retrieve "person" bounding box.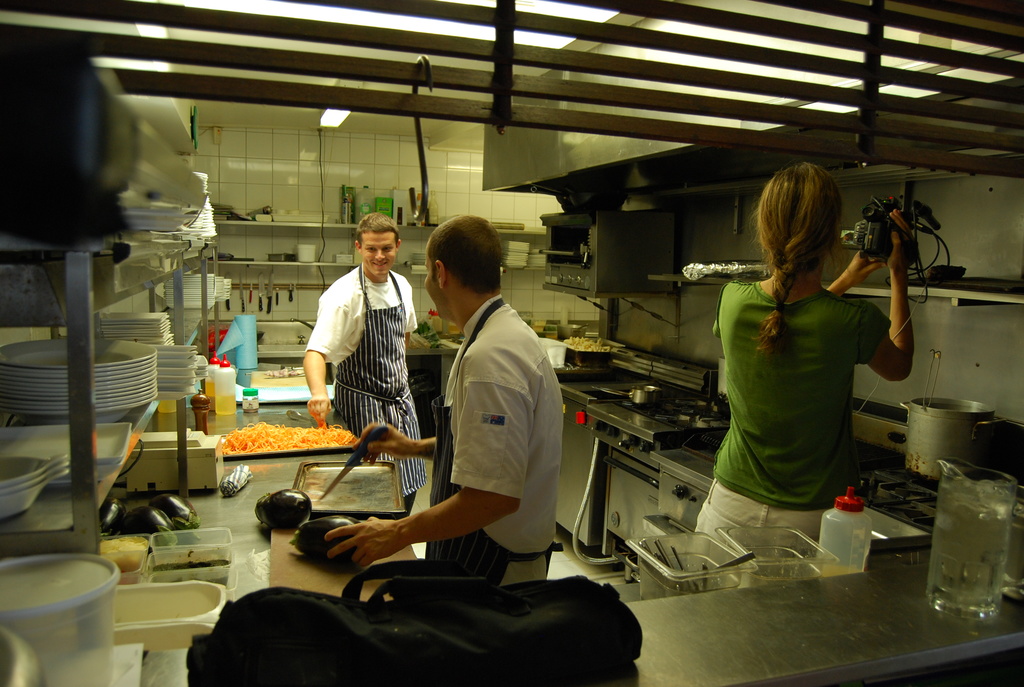
Bounding box: (x1=303, y1=212, x2=420, y2=517).
